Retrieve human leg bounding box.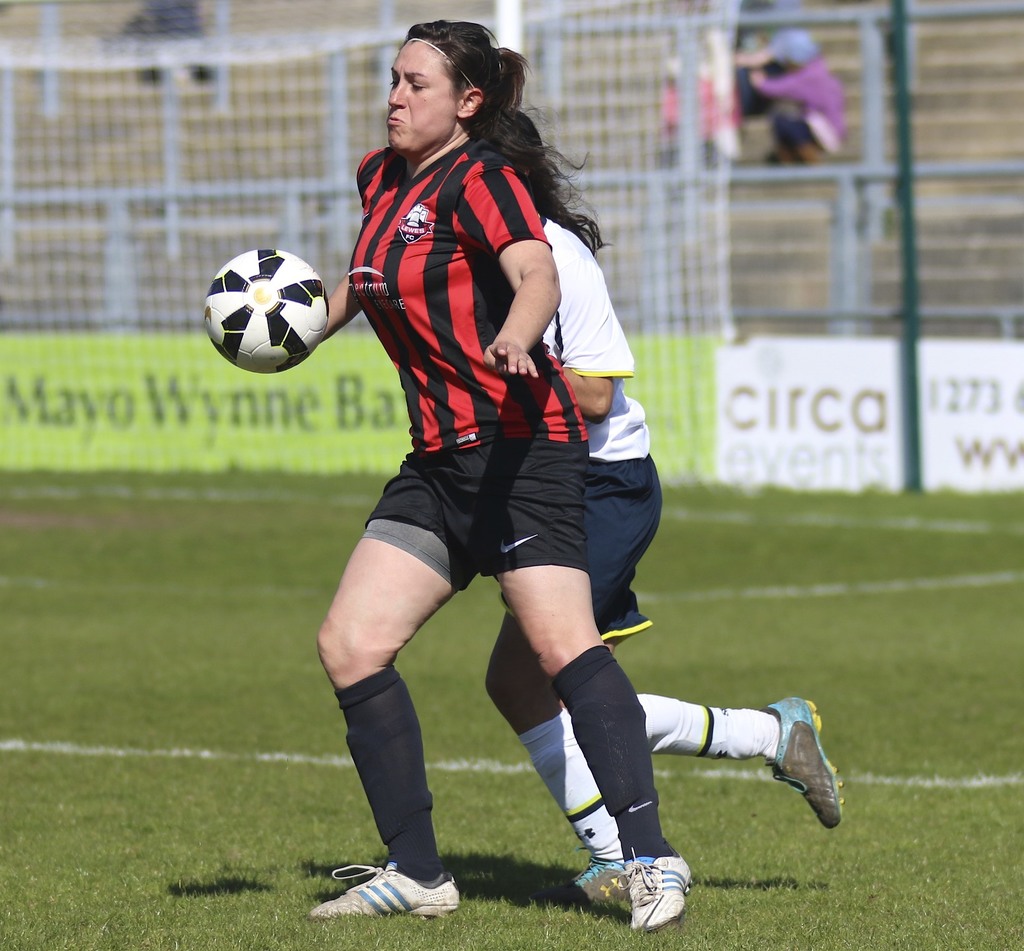
Bounding box: [310,469,484,929].
